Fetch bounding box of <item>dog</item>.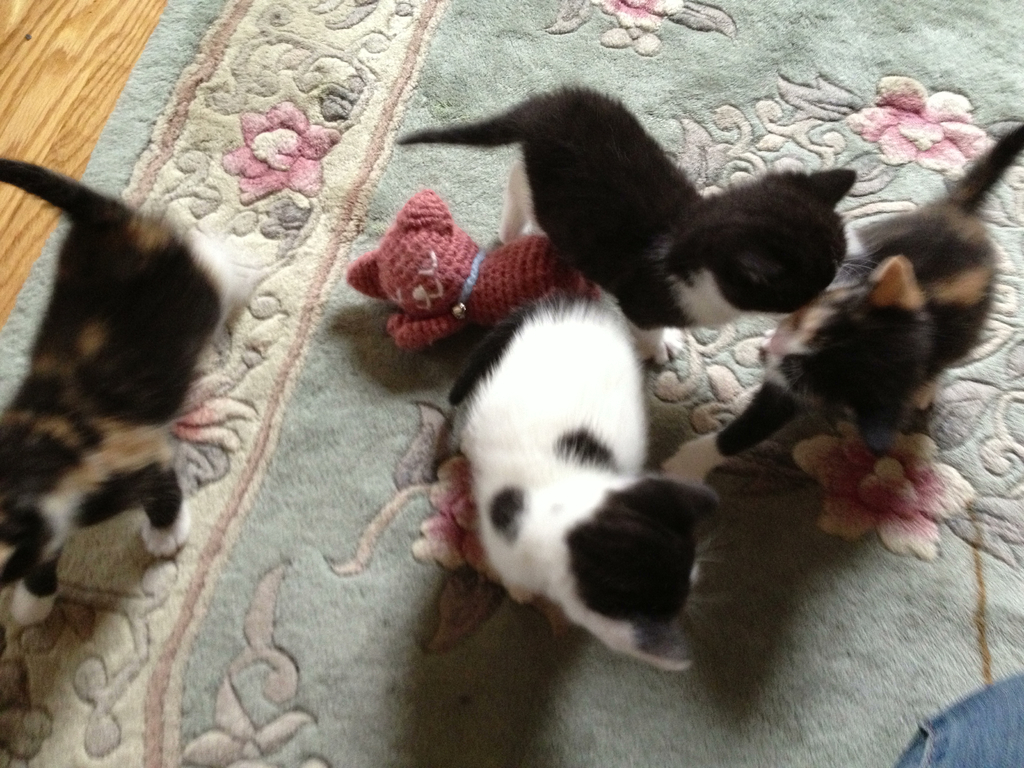
Bbox: rect(0, 154, 259, 628).
